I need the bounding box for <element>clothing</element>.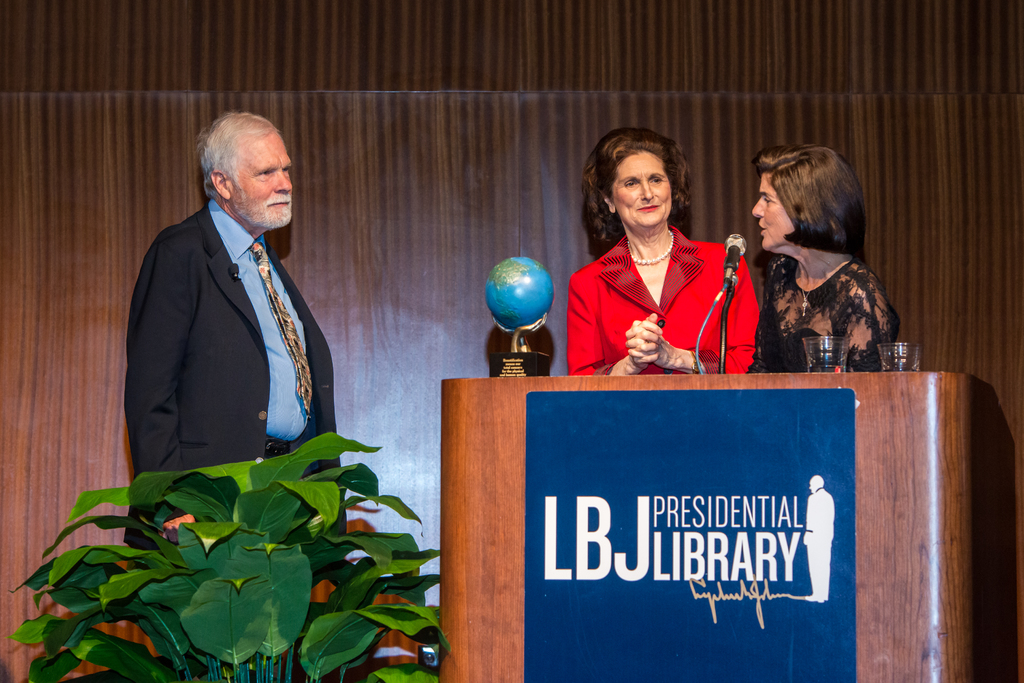
Here it is: [left=125, top=200, right=349, bottom=574].
